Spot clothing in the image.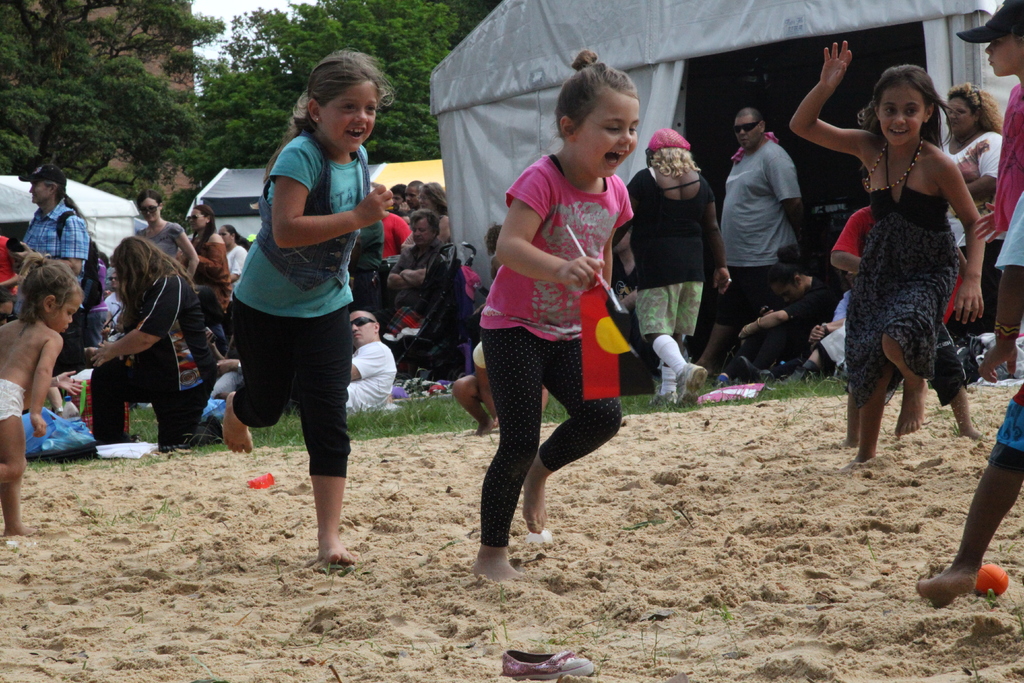
clothing found at select_region(347, 340, 394, 418).
